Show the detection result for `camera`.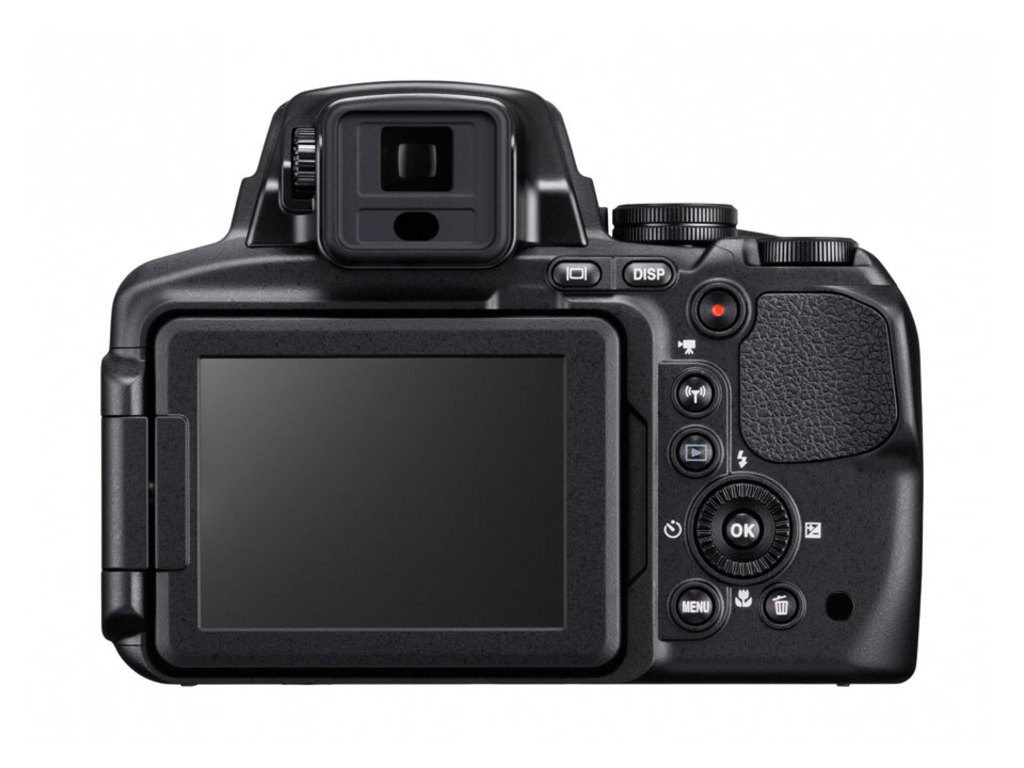
BBox(100, 80, 923, 690).
